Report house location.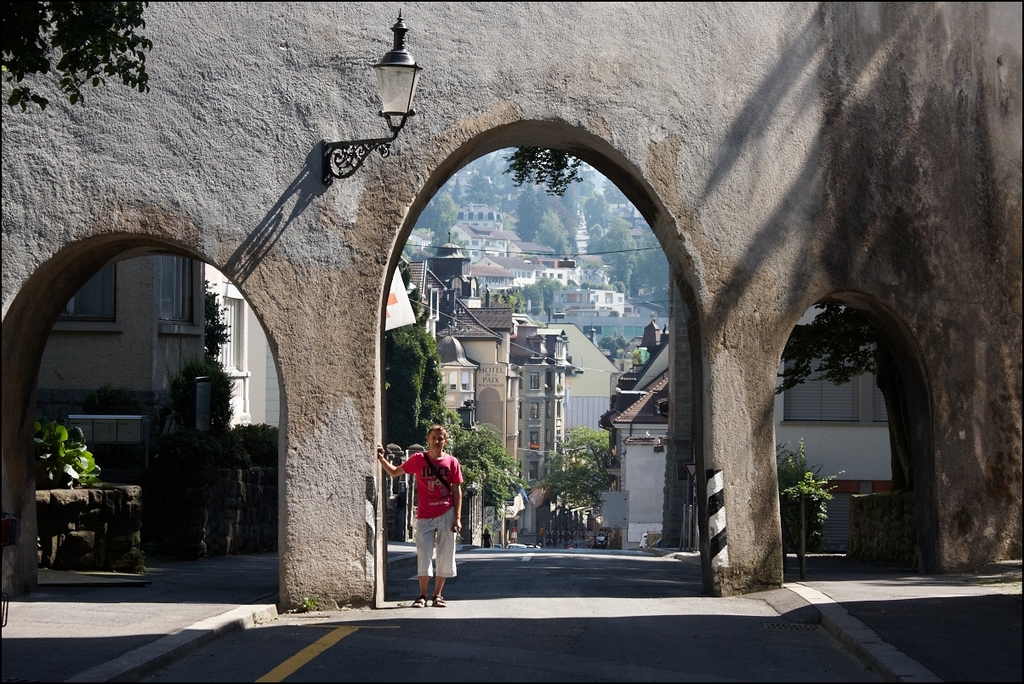
Report: bbox(482, 216, 522, 258).
